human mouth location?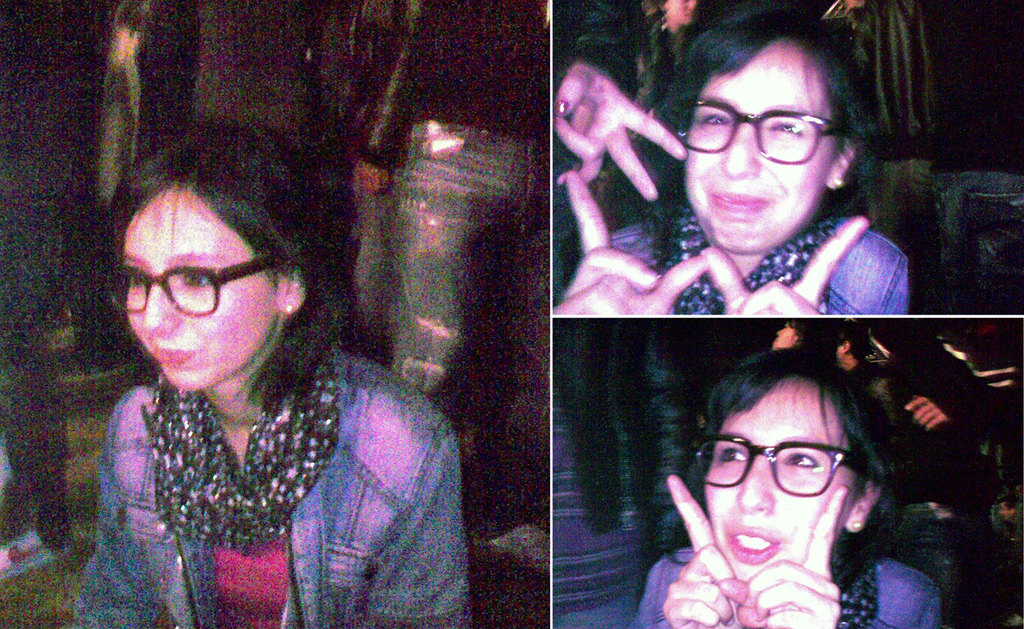
(726, 521, 784, 566)
